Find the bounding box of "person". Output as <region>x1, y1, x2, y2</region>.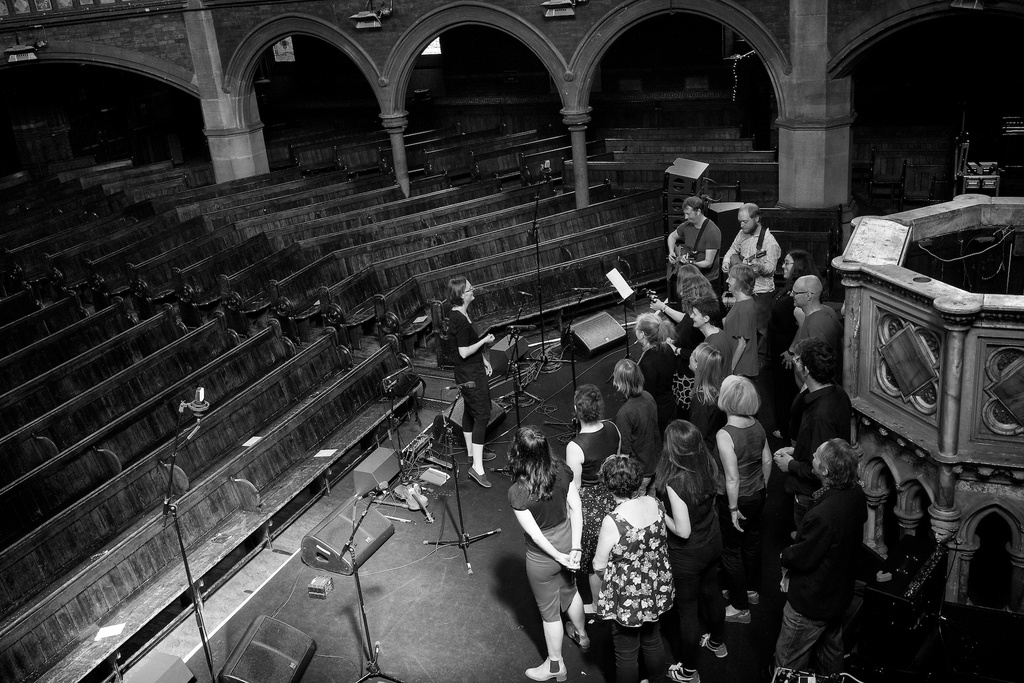
<region>451, 280, 494, 490</region>.
